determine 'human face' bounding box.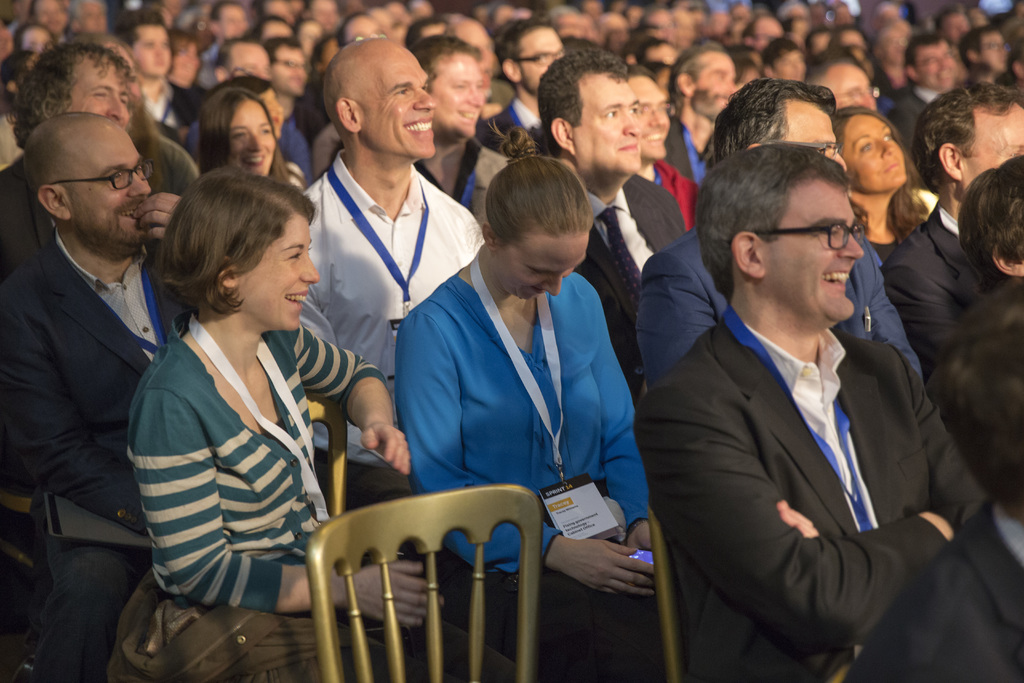
Determined: (x1=347, y1=17, x2=386, y2=47).
